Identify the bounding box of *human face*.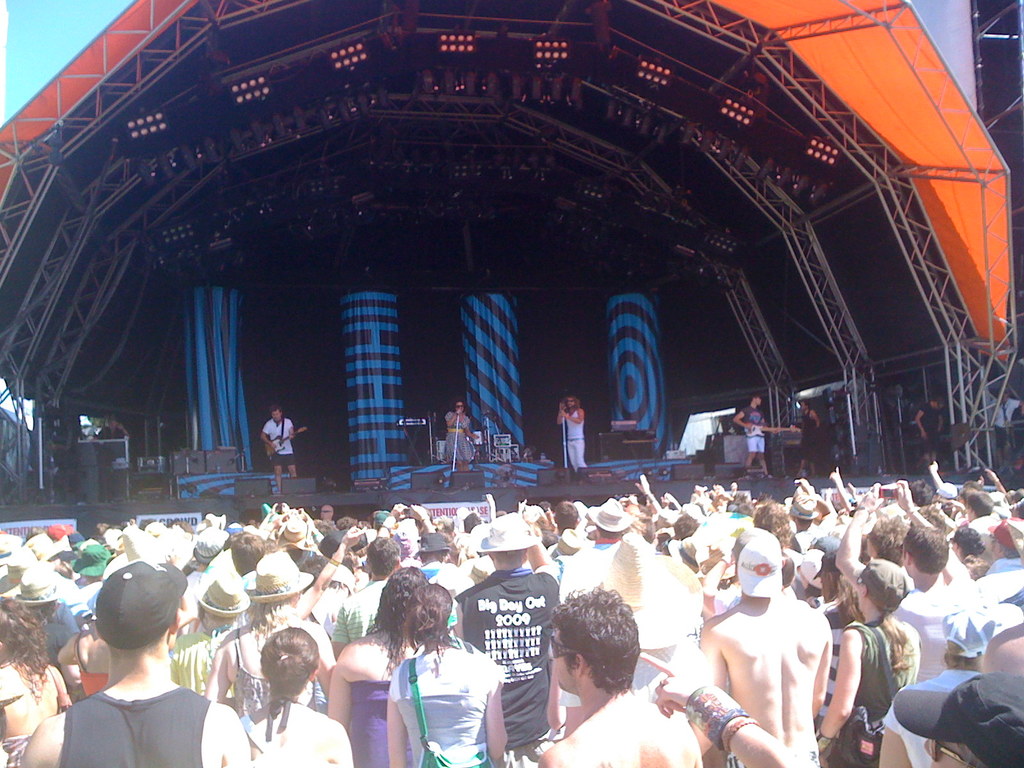
locate(270, 408, 276, 419).
